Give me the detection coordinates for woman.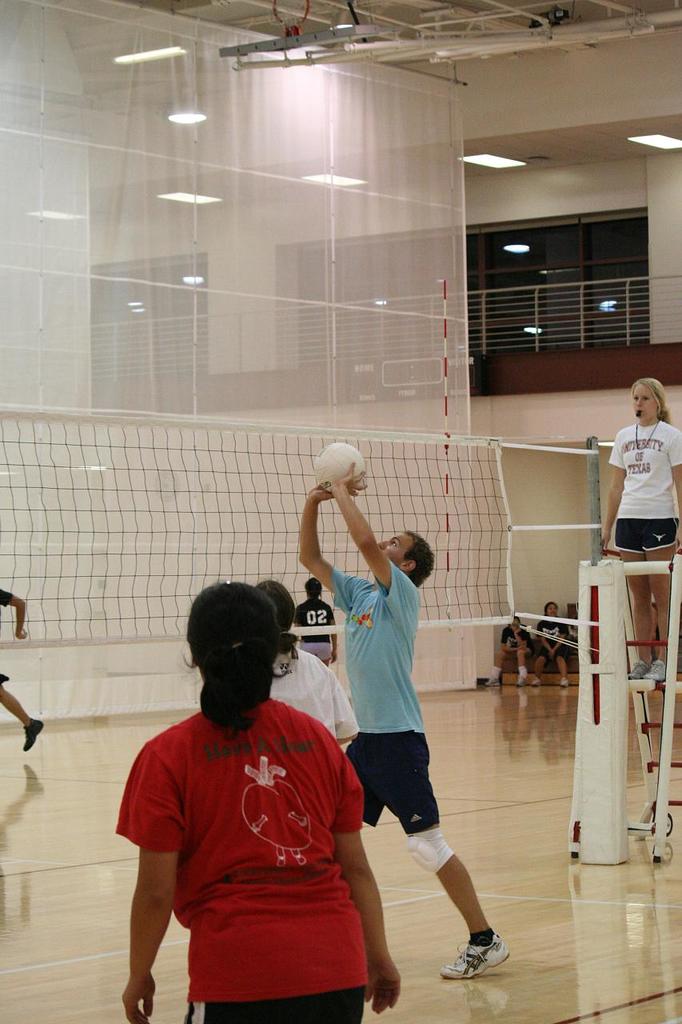
pyautogui.locateOnScreen(252, 574, 363, 757).
